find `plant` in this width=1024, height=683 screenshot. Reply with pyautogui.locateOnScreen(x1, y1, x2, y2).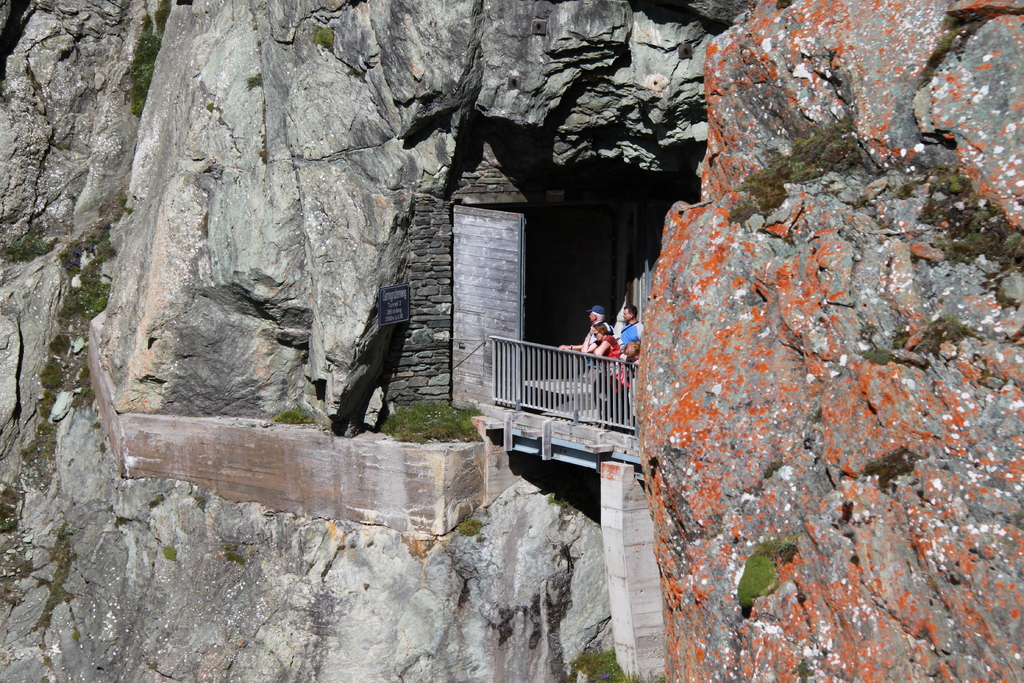
pyautogui.locateOnScreen(0, 481, 19, 526).
